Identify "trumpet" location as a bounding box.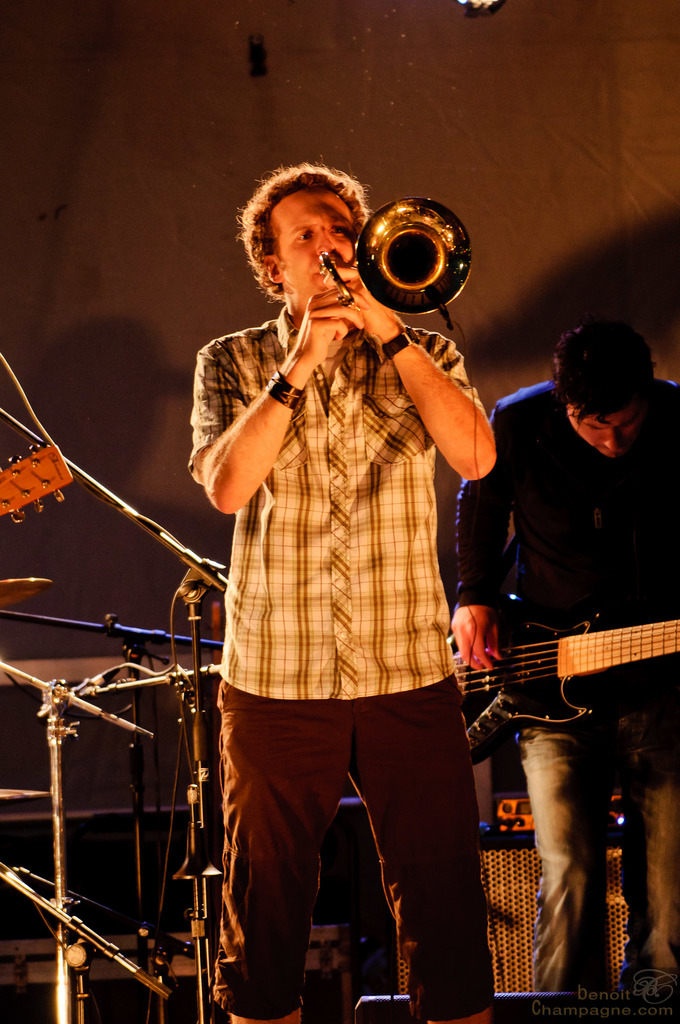
x1=312 y1=190 x2=500 y2=341.
